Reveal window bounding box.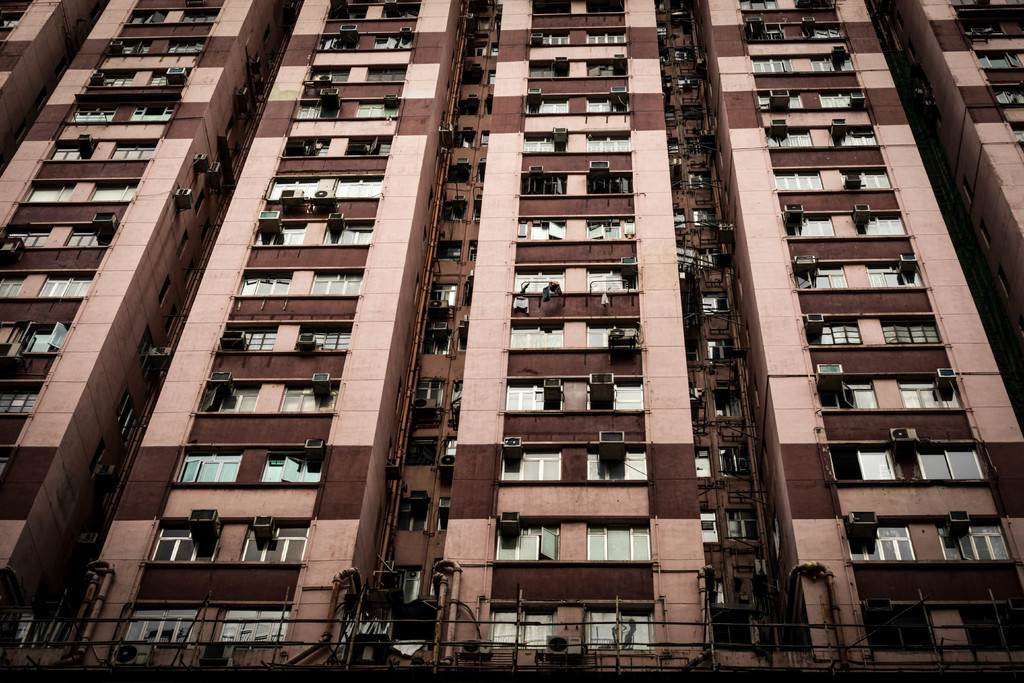
Revealed: l=953, t=0, r=1023, b=6.
